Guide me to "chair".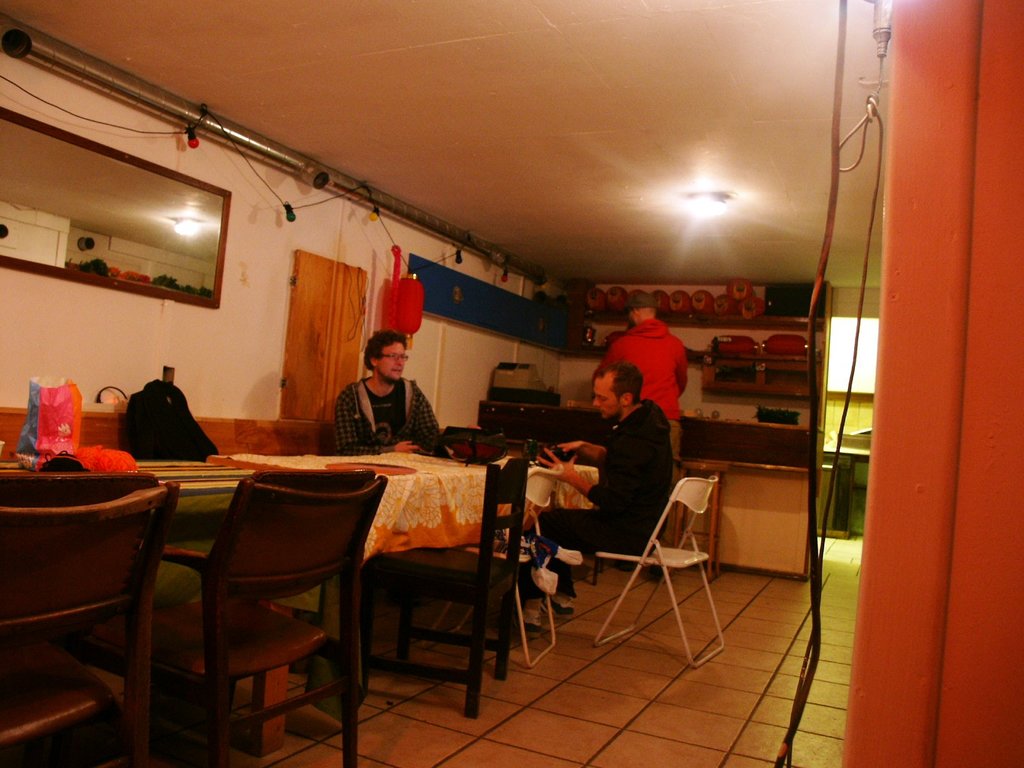
Guidance: bbox=(0, 479, 182, 767).
